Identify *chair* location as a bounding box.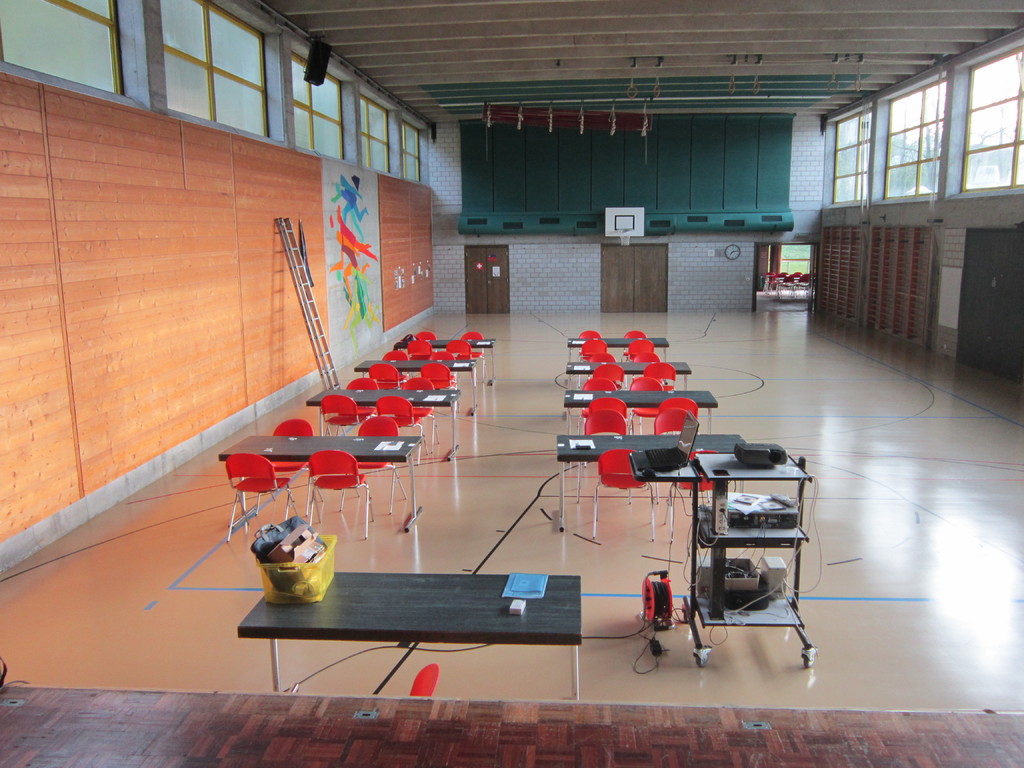
646, 410, 703, 511.
